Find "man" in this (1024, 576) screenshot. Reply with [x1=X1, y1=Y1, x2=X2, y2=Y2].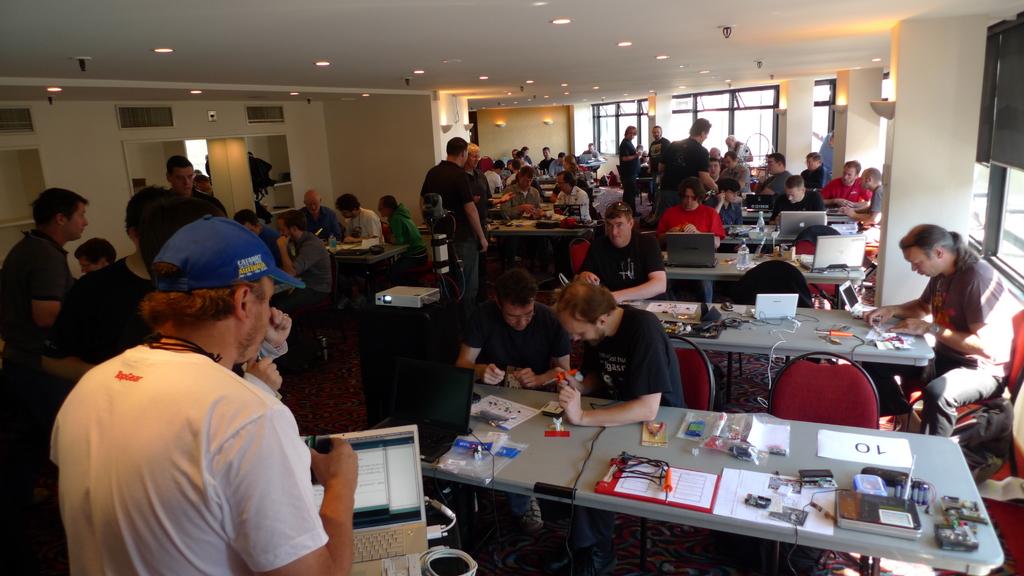
[x1=273, y1=207, x2=339, y2=305].
